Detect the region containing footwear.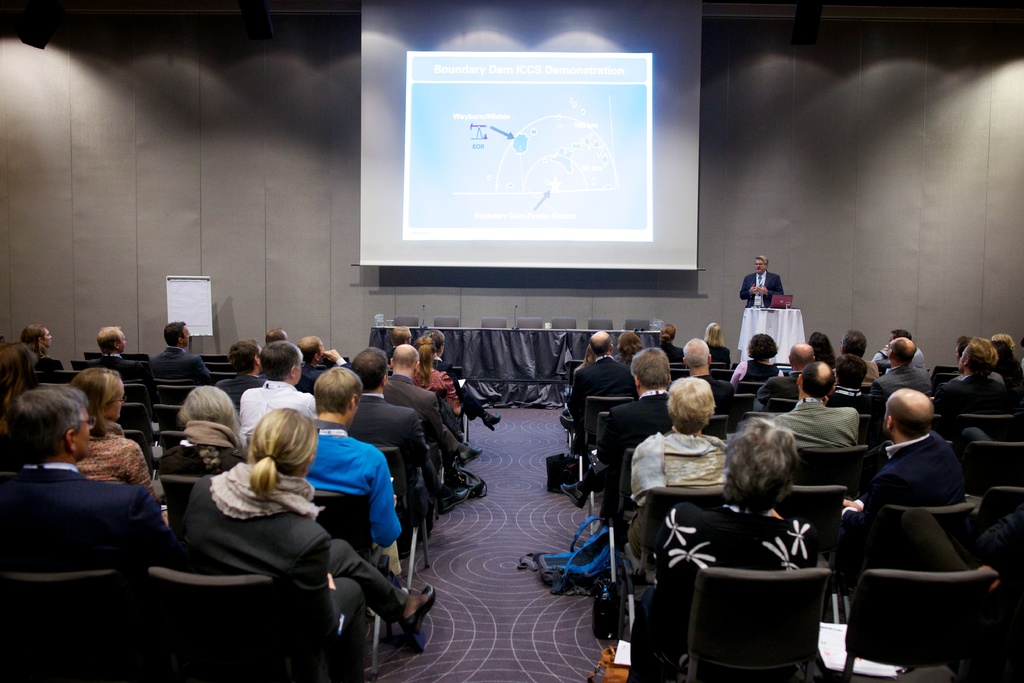
bbox(399, 580, 435, 634).
